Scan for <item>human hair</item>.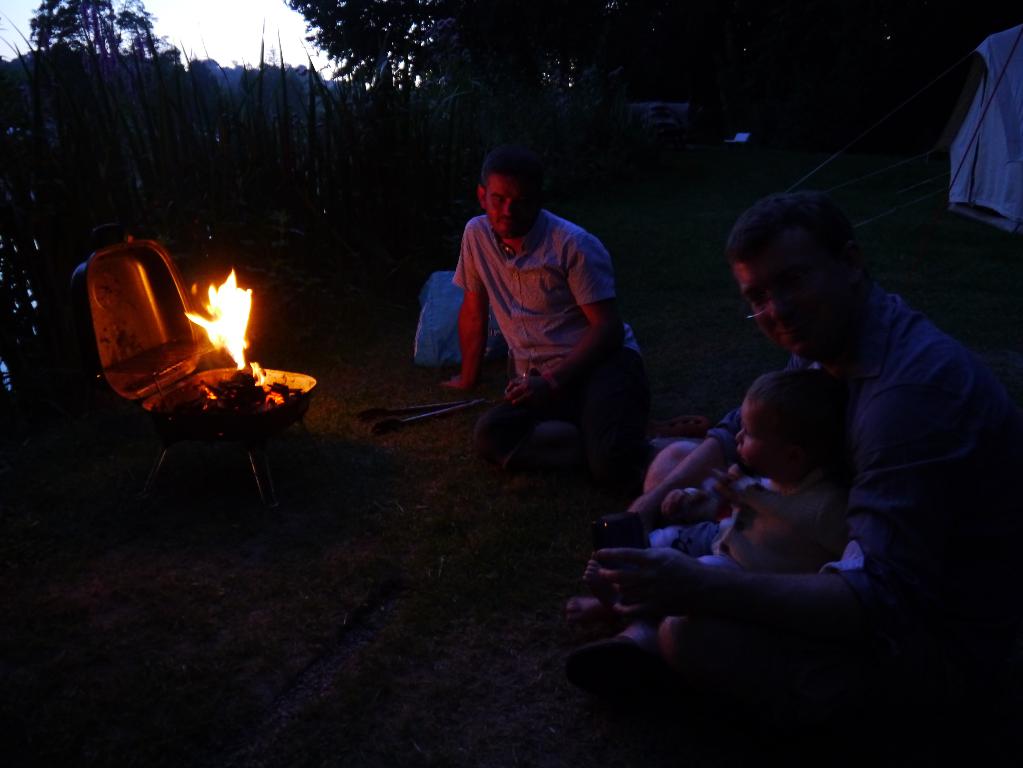
Scan result: bbox=[744, 365, 848, 469].
